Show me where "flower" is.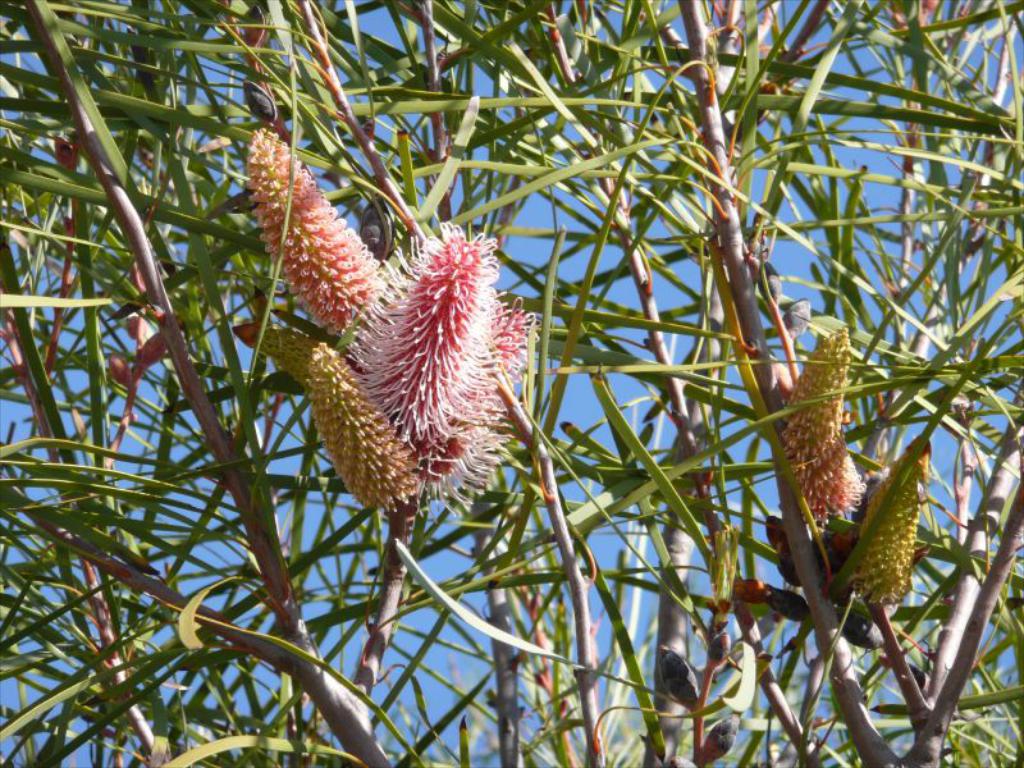
"flower" is at <bbox>777, 323, 858, 525</bbox>.
